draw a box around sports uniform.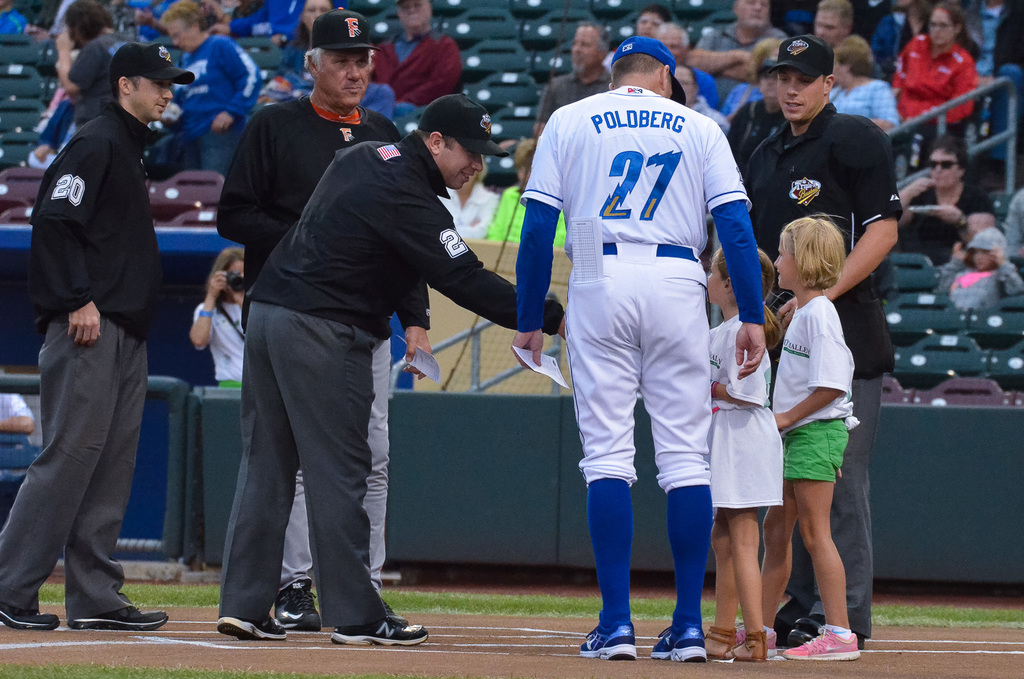
bbox=[515, 36, 763, 660].
